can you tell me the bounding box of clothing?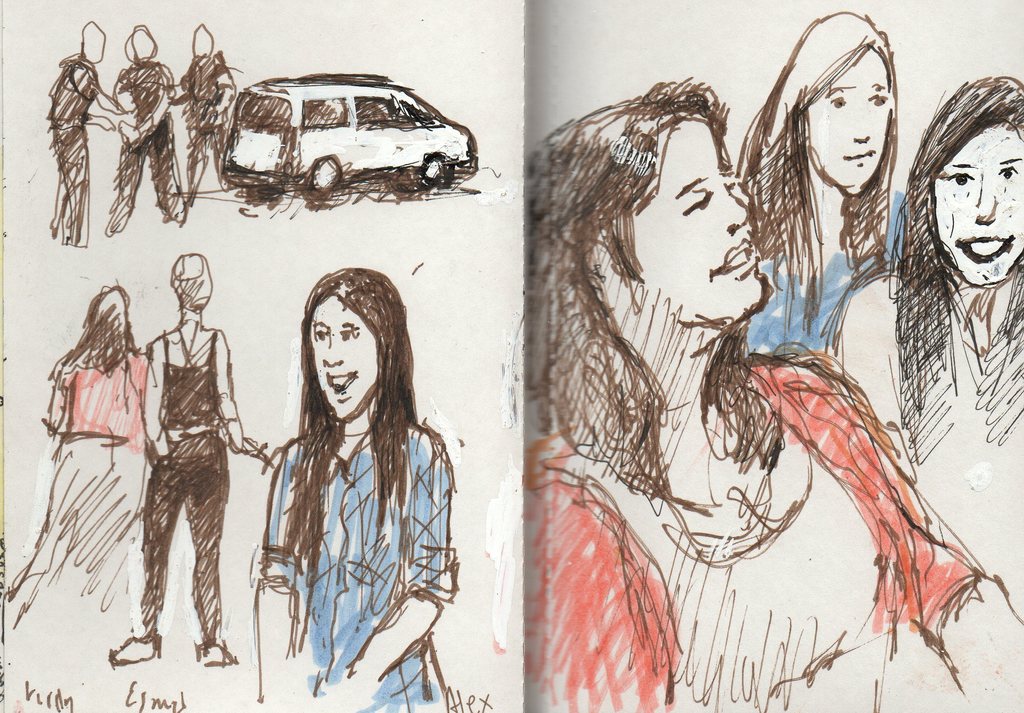
{"x1": 748, "y1": 192, "x2": 907, "y2": 359}.
